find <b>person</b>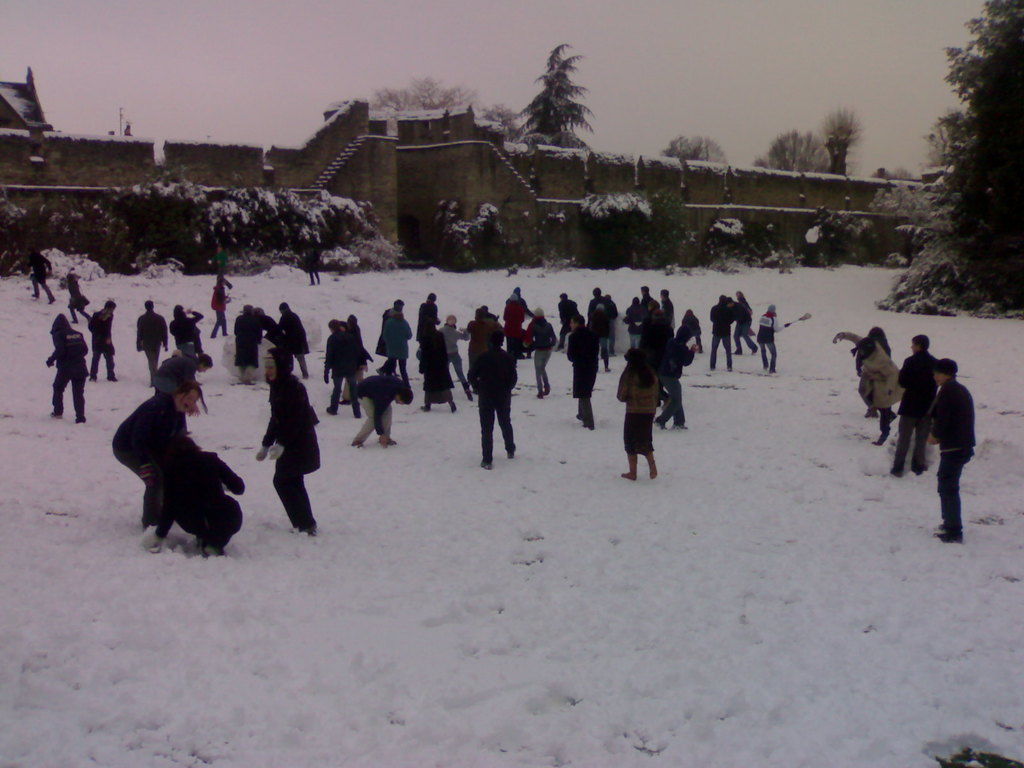
(x1=439, y1=312, x2=471, y2=399)
